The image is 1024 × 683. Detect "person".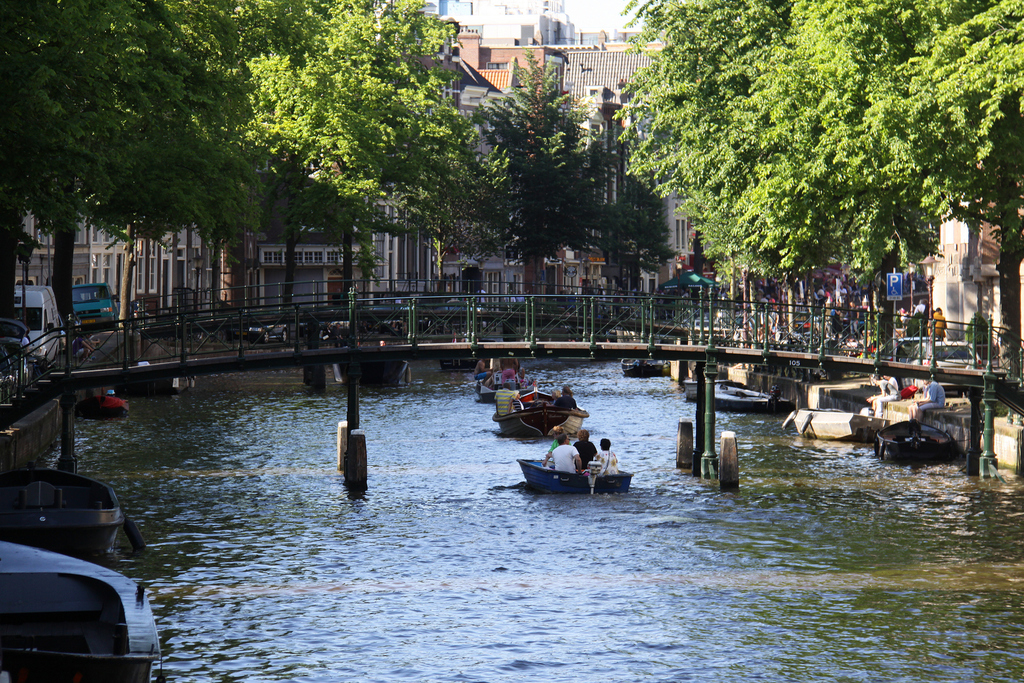
Detection: rect(550, 435, 587, 471).
